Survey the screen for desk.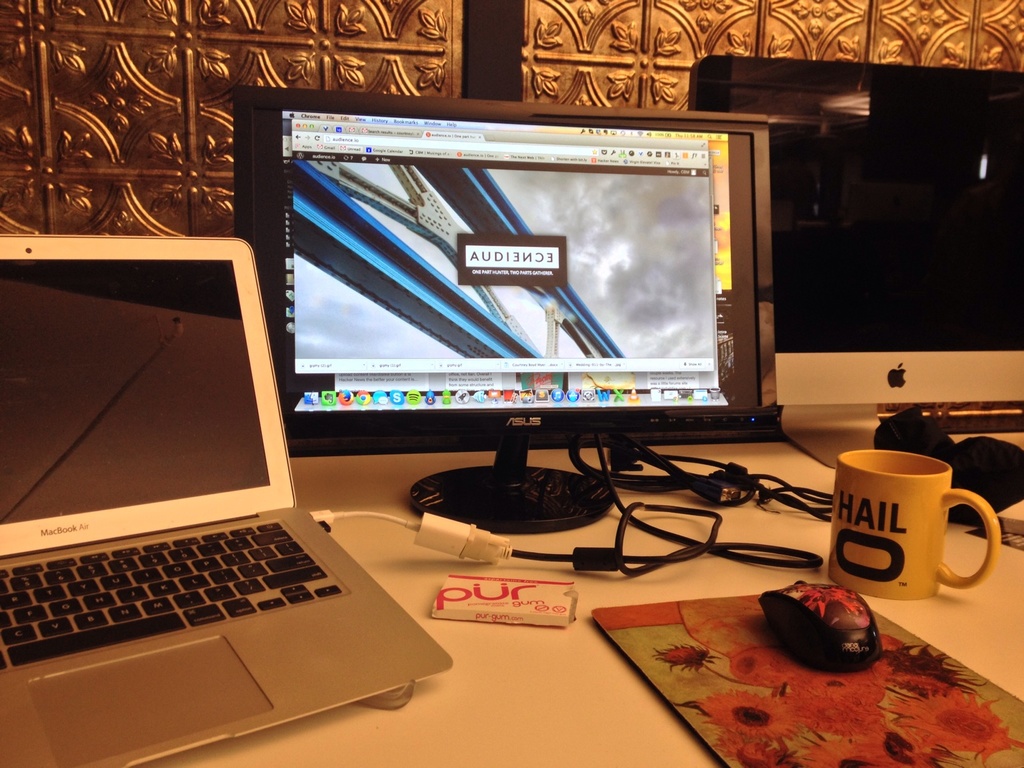
Survey found: crop(0, 341, 1023, 767).
